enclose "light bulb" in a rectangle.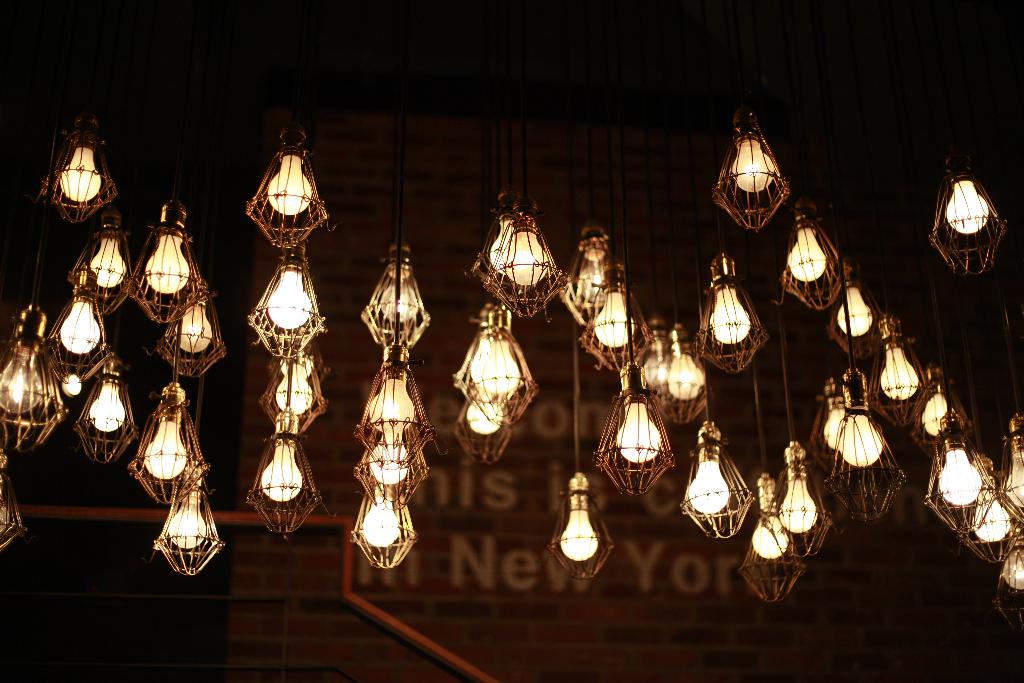
Rect(593, 278, 637, 347).
